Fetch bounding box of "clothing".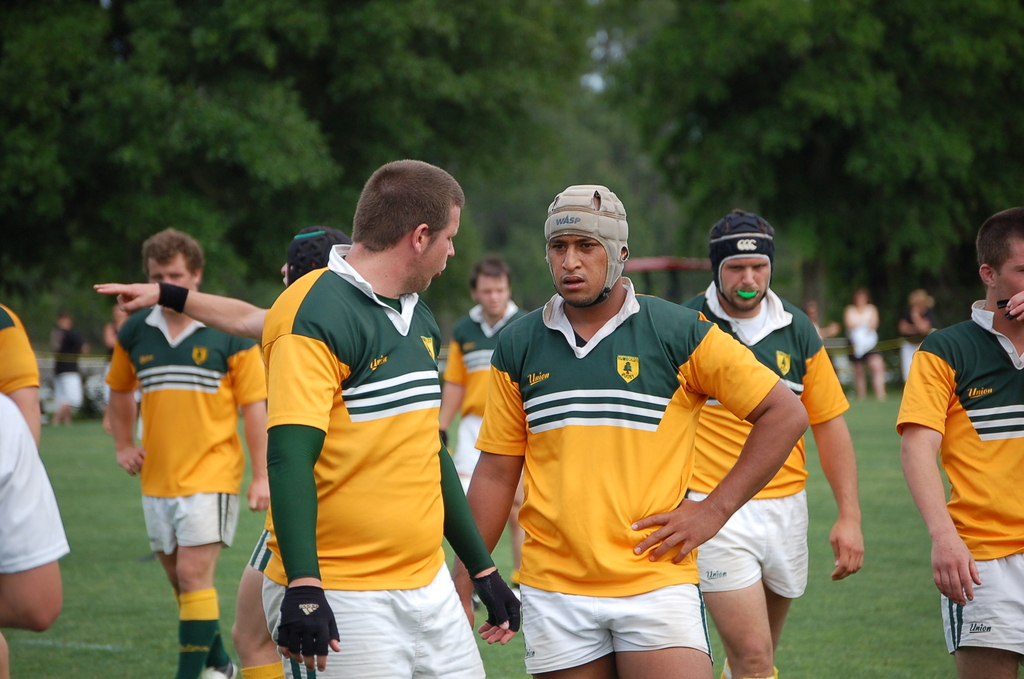
Bbox: [x1=0, y1=300, x2=40, y2=393].
